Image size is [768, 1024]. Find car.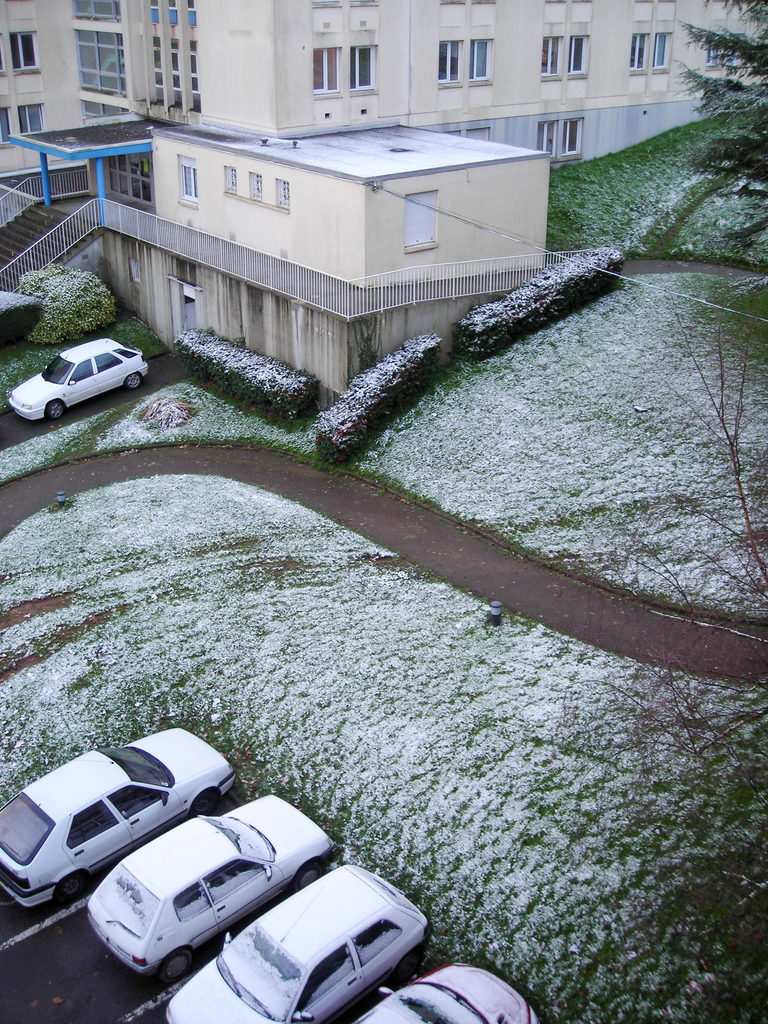
(163,867,435,1023).
